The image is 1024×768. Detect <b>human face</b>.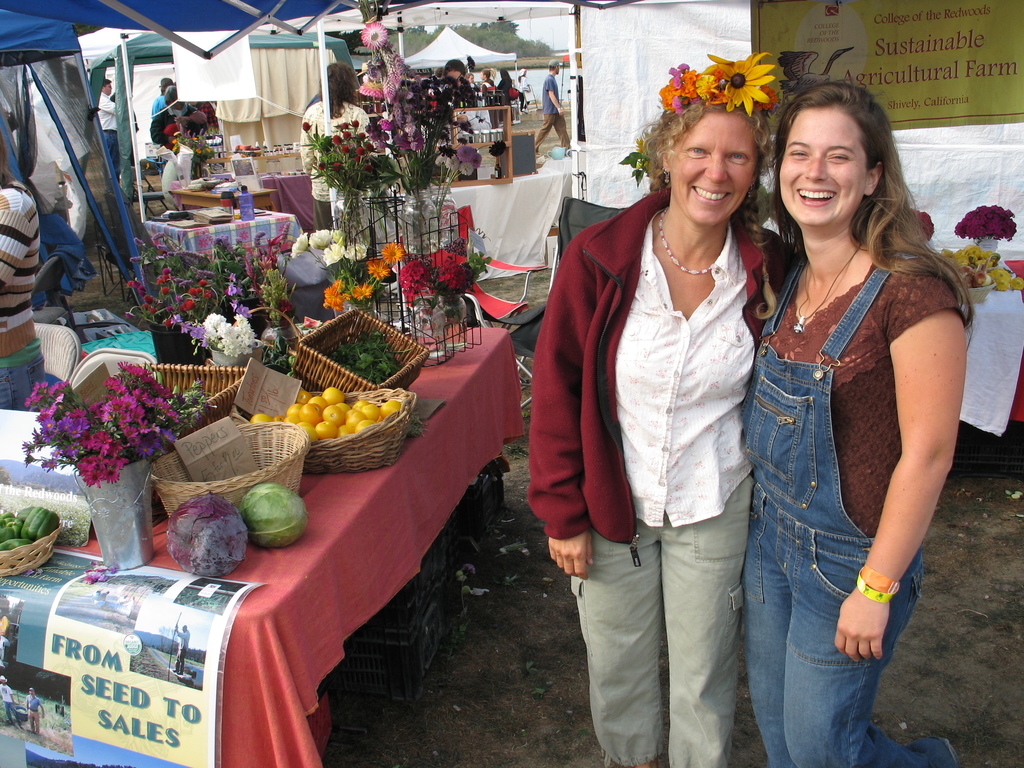
Detection: (555,65,559,74).
